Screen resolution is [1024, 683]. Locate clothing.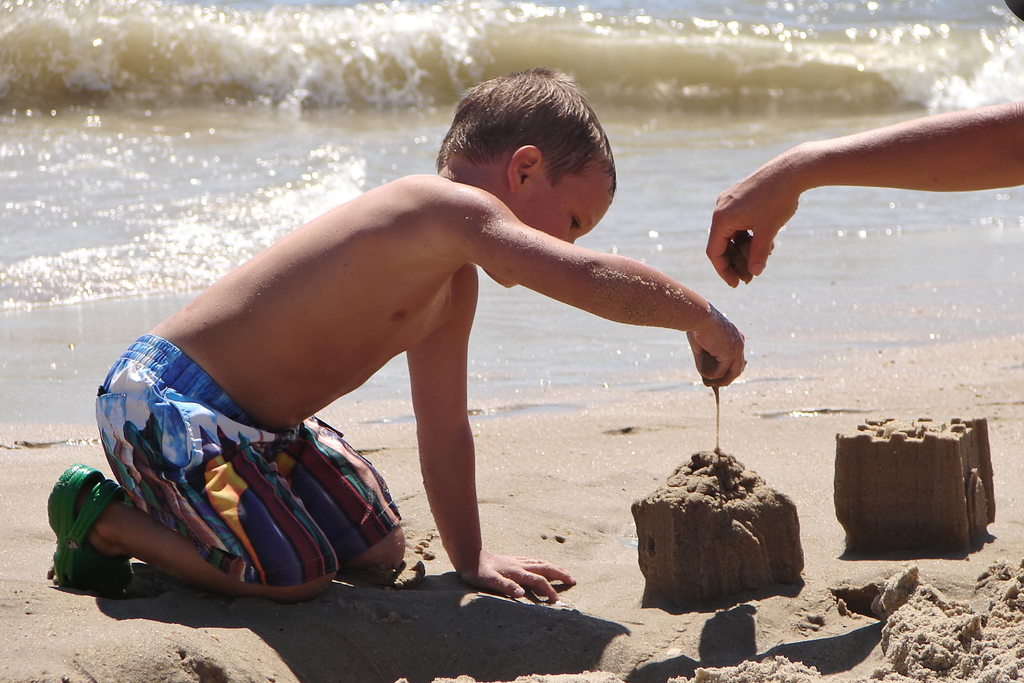
(89,329,412,596).
